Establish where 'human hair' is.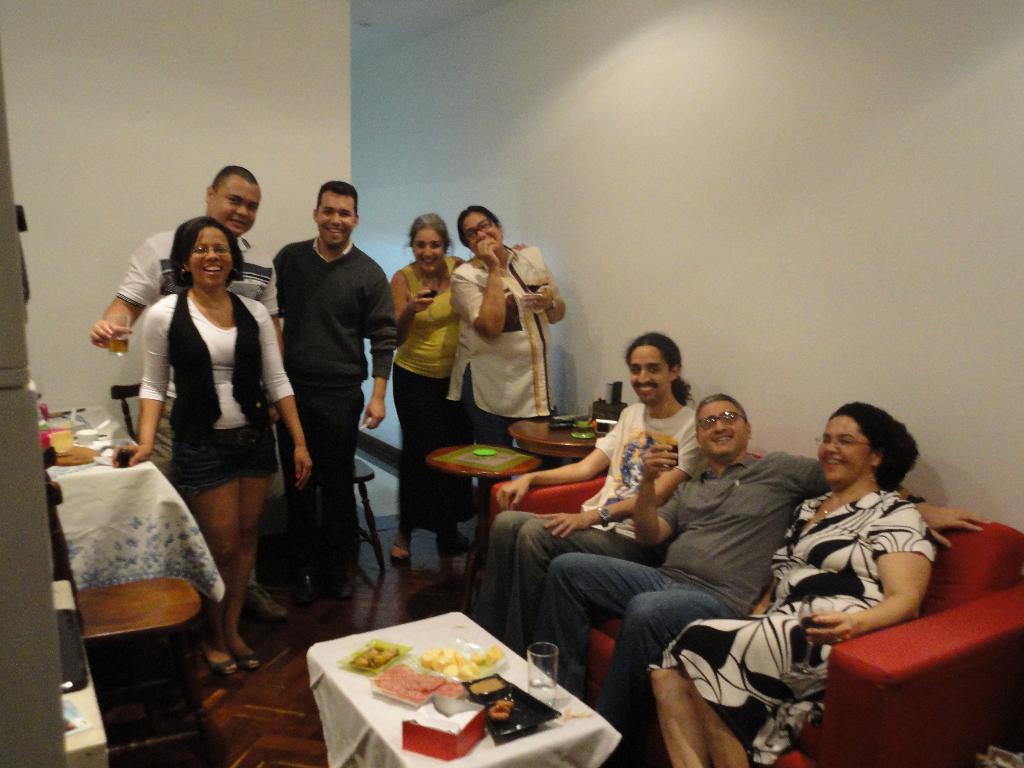
Established at 691:399:745:421.
